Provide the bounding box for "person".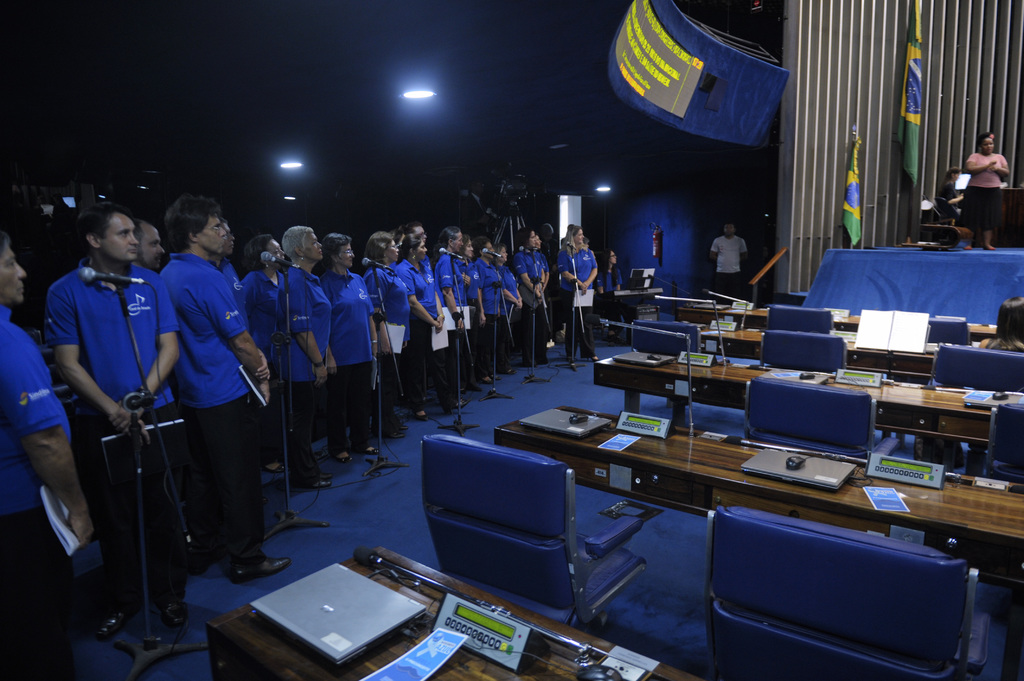
detection(554, 220, 600, 360).
